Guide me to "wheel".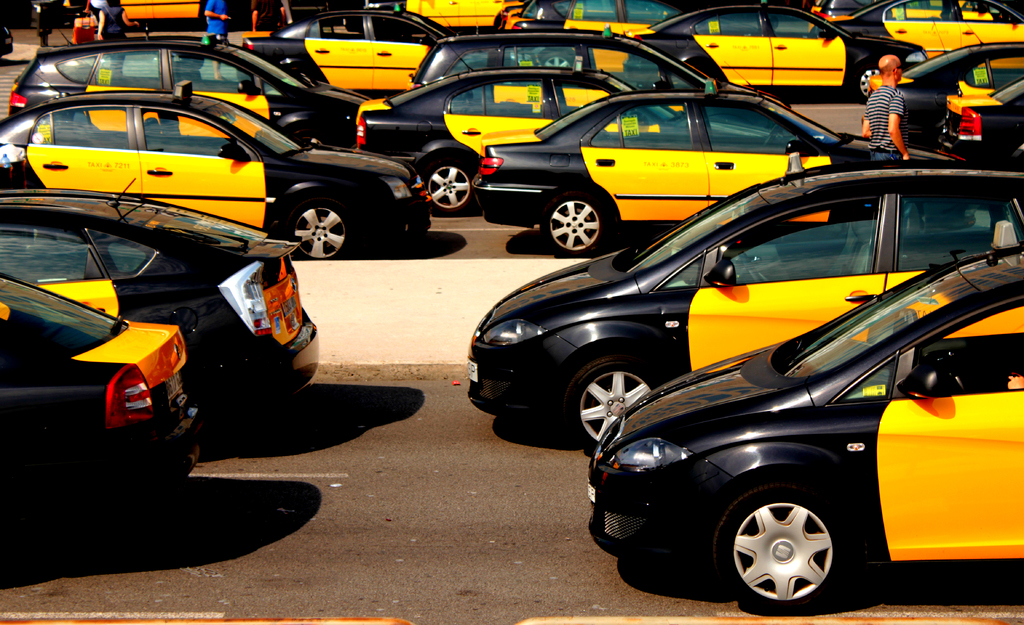
Guidance: locate(563, 358, 664, 456).
